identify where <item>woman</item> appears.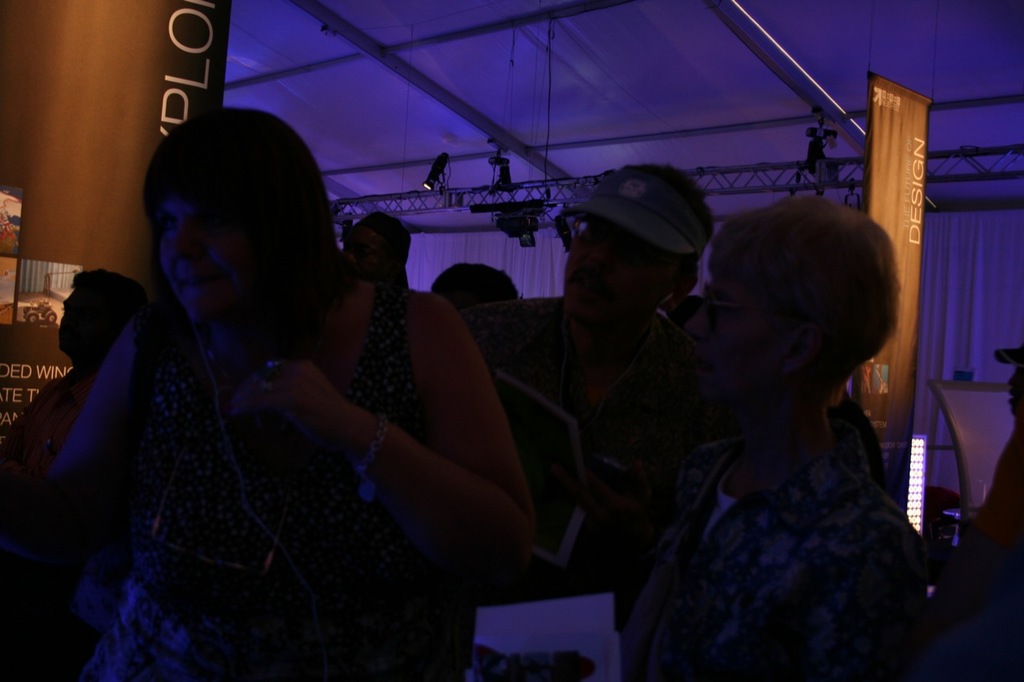
Appears at <region>78, 127, 621, 679</region>.
